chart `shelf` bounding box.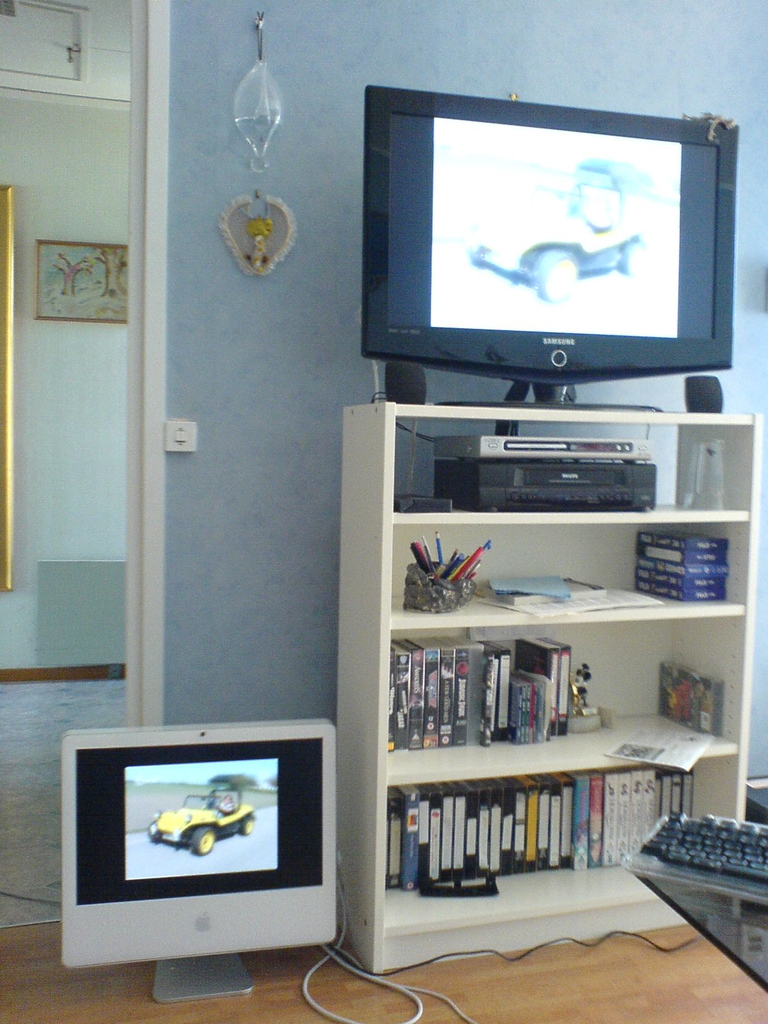
Charted: x1=326 y1=781 x2=750 y2=976.
